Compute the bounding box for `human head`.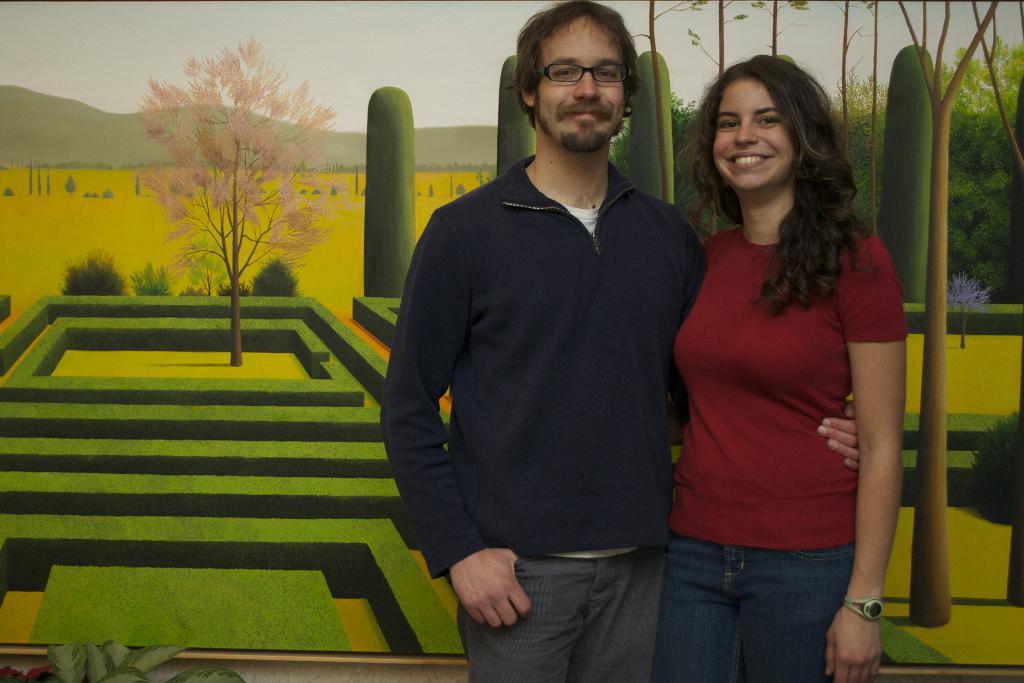
(513, 12, 660, 145).
